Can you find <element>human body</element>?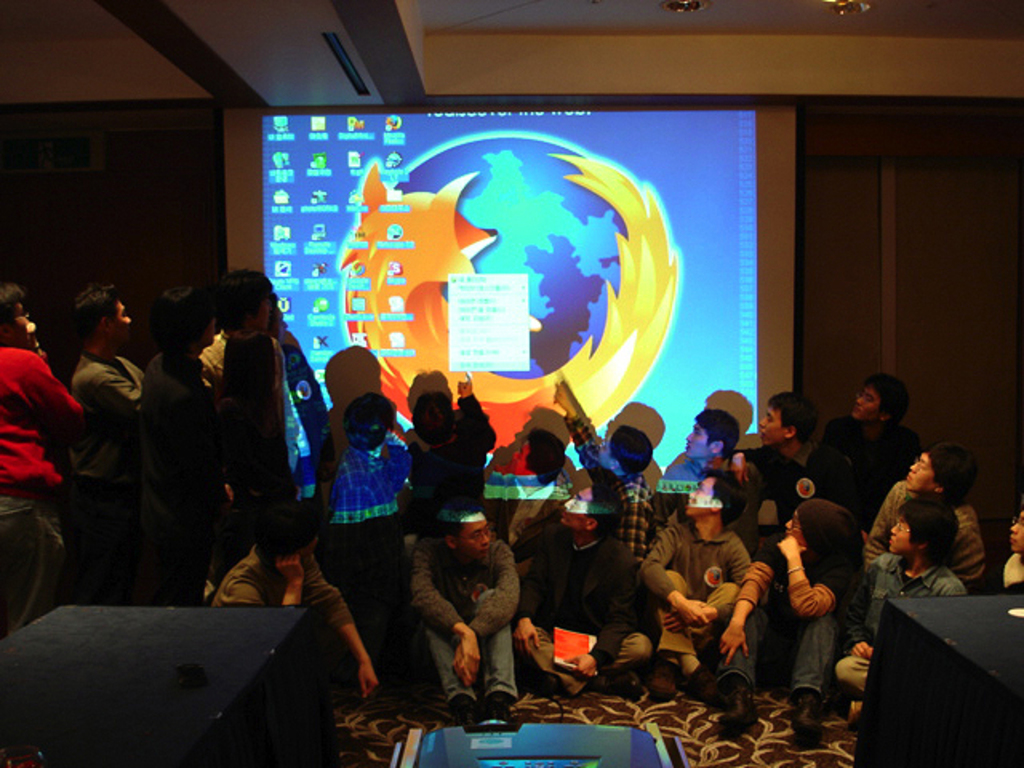
Yes, bounding box: <box>834,496,963,693</box>.
